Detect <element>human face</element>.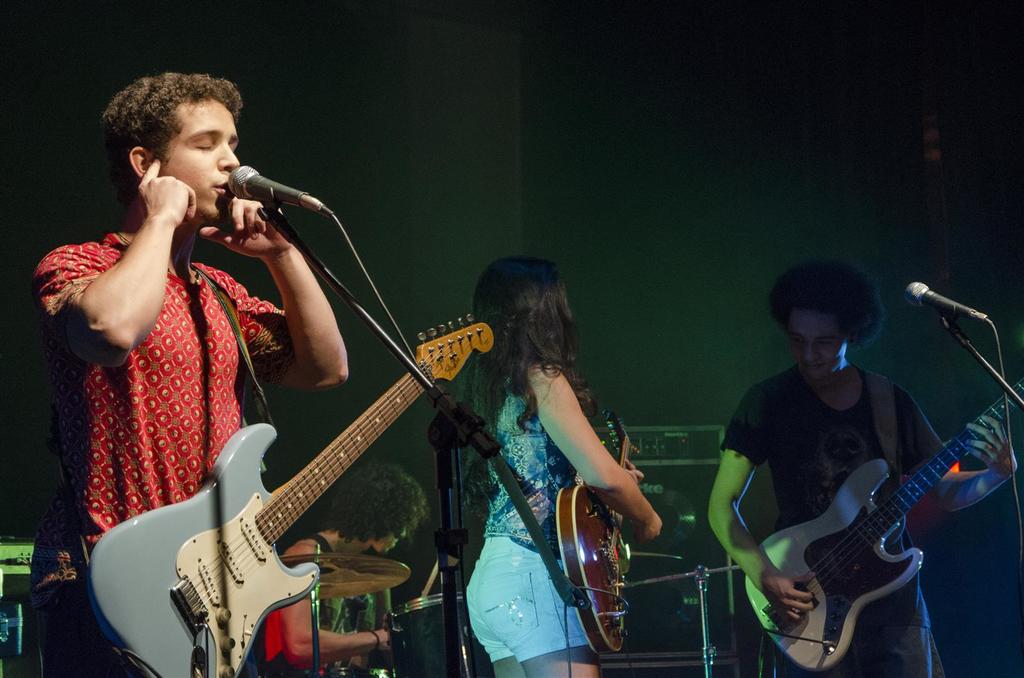
Detected at region(790, 304, 840, 388).
